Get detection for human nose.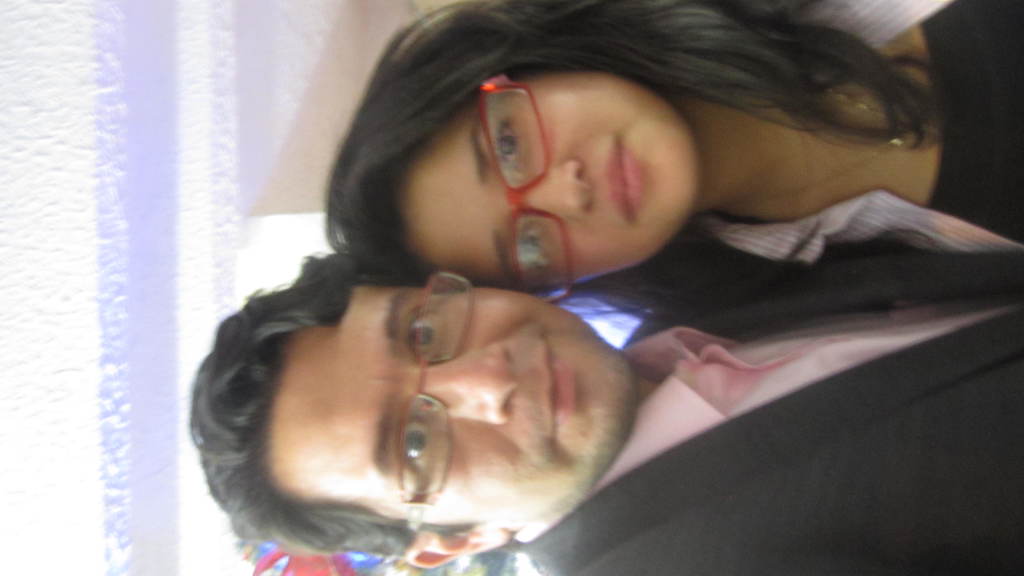
Detection: Rect(404, 343, 520, 426).
